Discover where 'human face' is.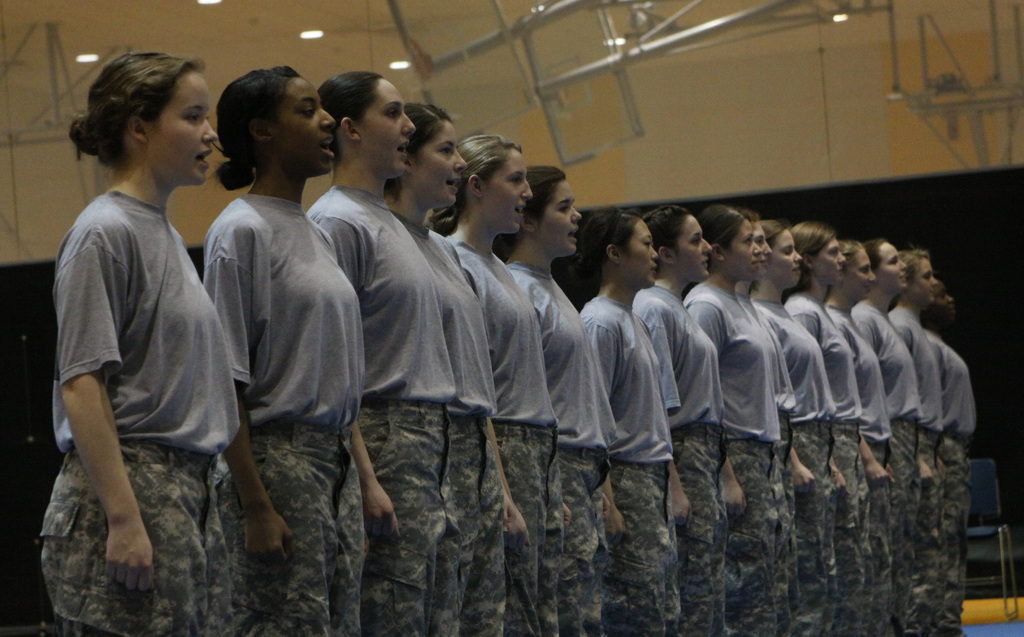
Discovered at left=358, top=85, right=412, bottom=169.
